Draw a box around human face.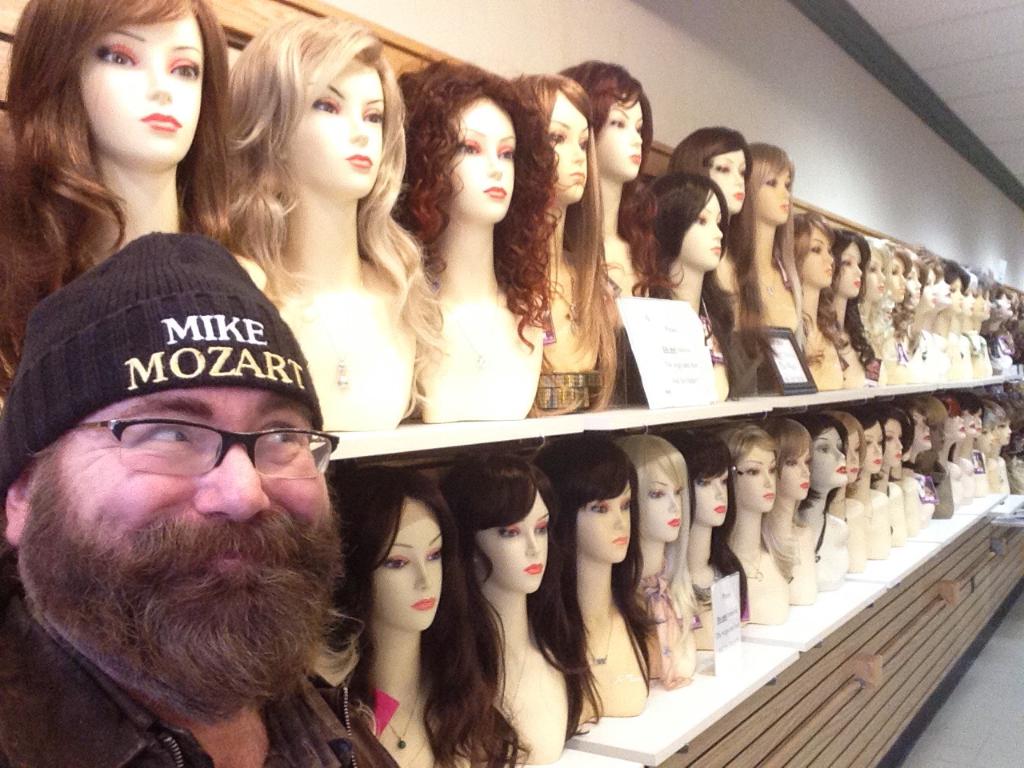
803,230,834,290.
